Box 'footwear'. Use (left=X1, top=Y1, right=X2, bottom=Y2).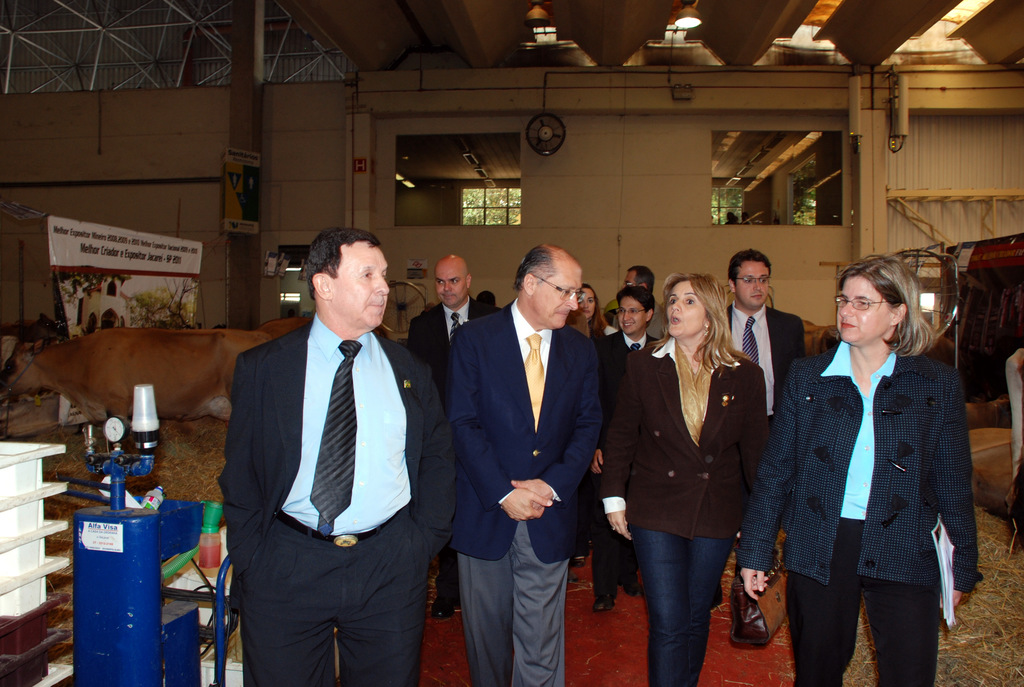
(left=593, top=594, right=616, bottom=613).
